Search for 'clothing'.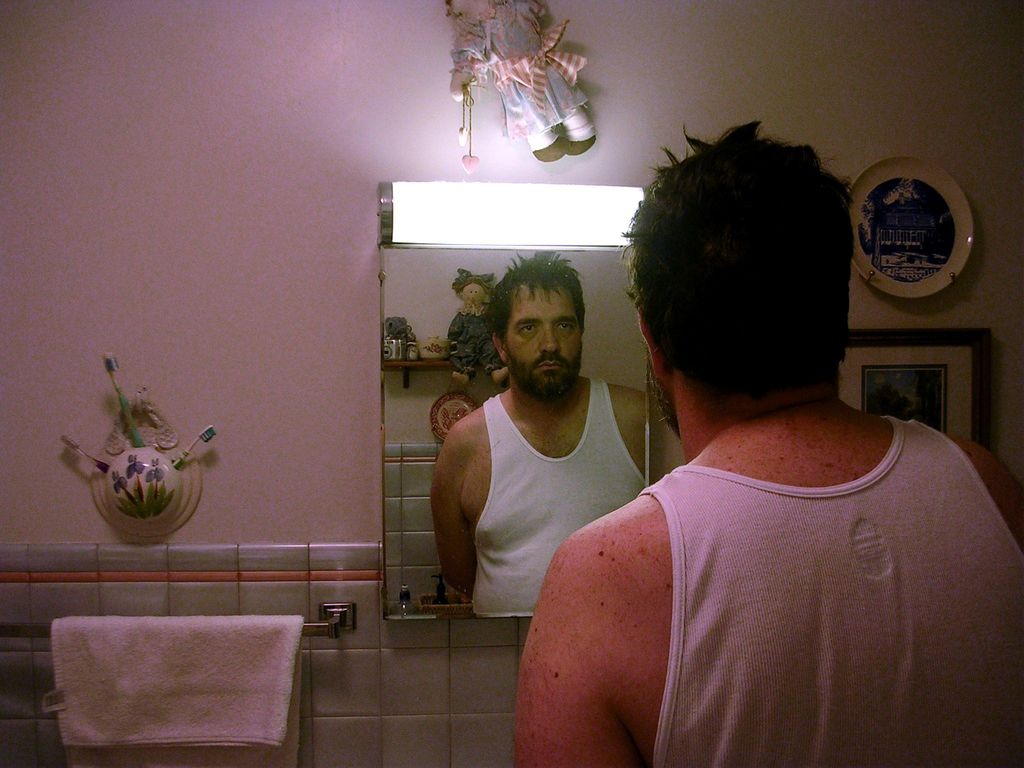
Found at bbox=[429, 347, 642, 628].
